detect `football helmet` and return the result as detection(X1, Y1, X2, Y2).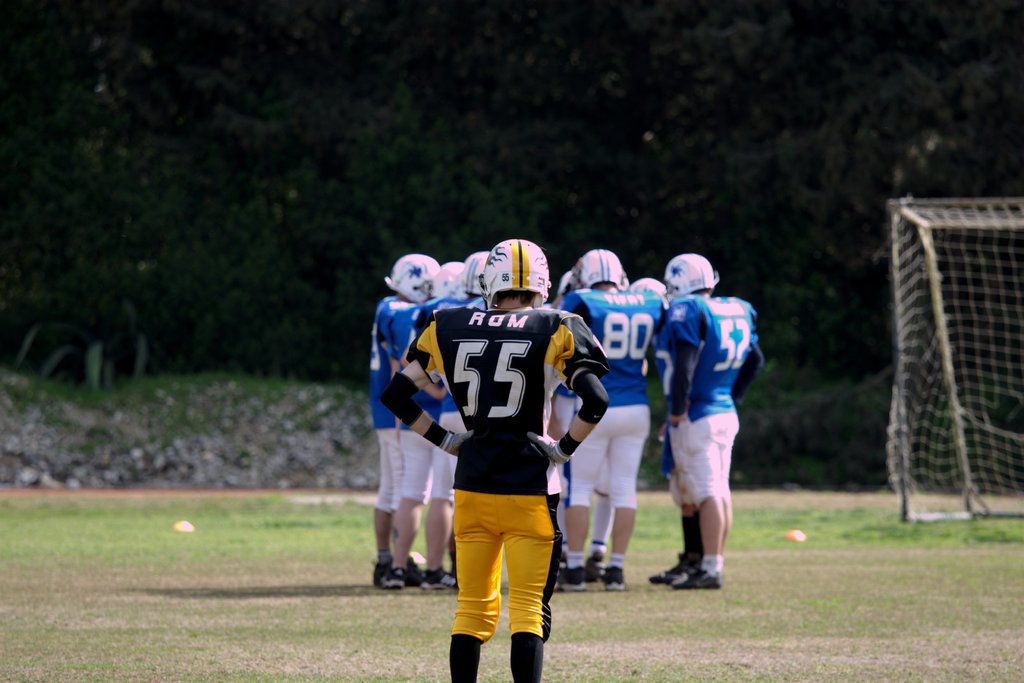
detection(383, 256, 439, 309).
